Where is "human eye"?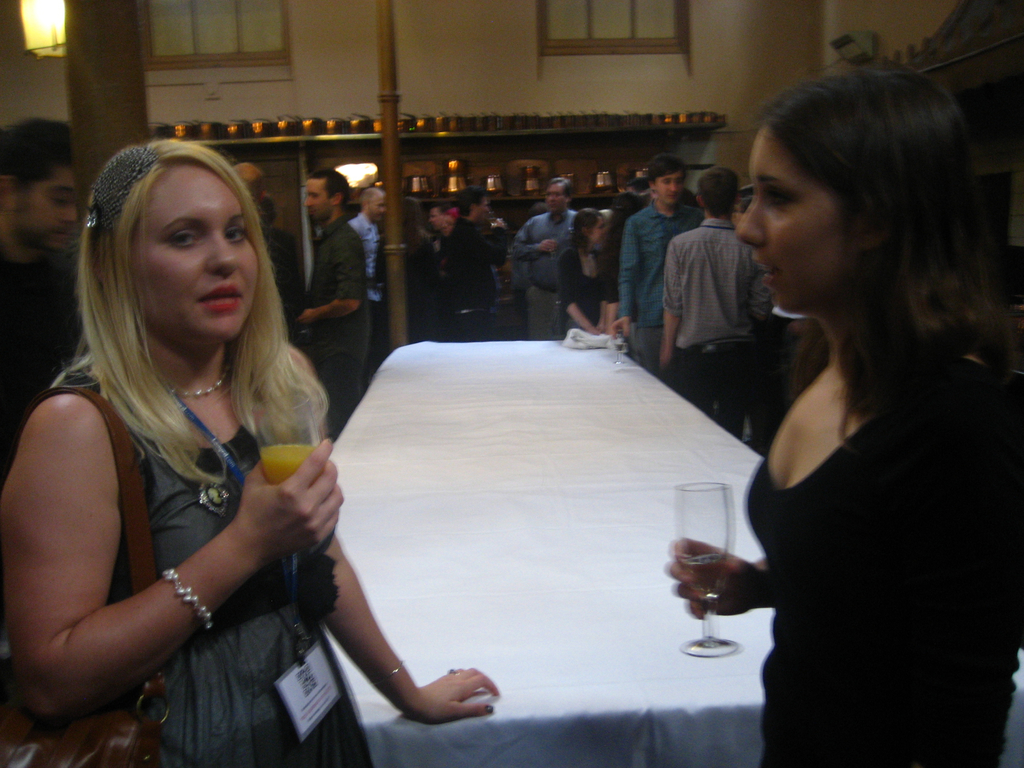
Rect(226, 221, 252, 246).
